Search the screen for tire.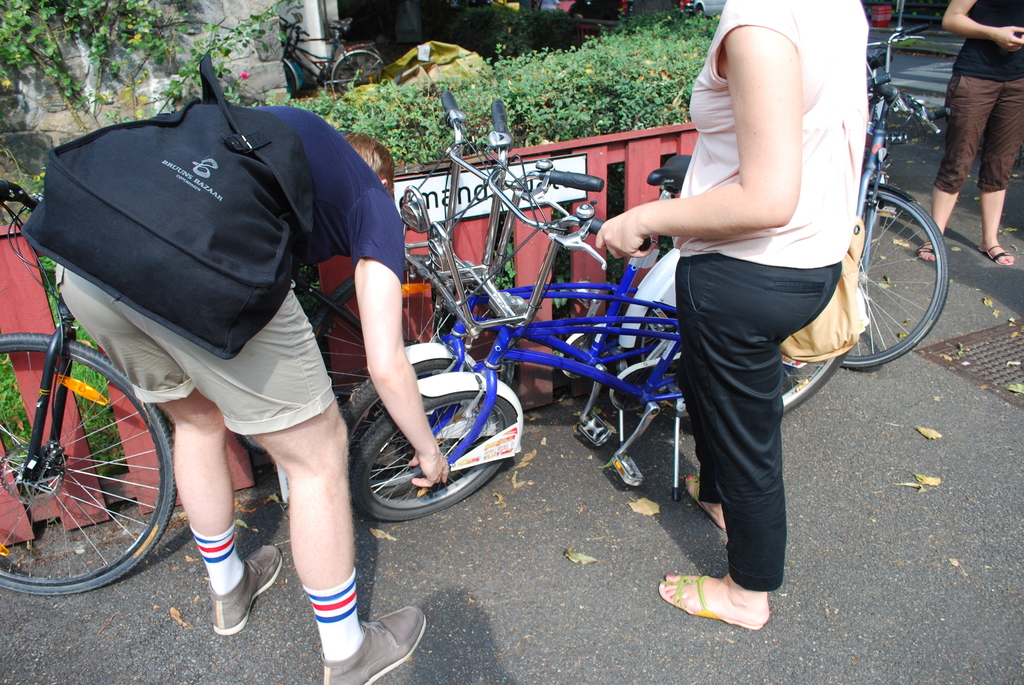
Found at box(356, 373, 511, 526).
